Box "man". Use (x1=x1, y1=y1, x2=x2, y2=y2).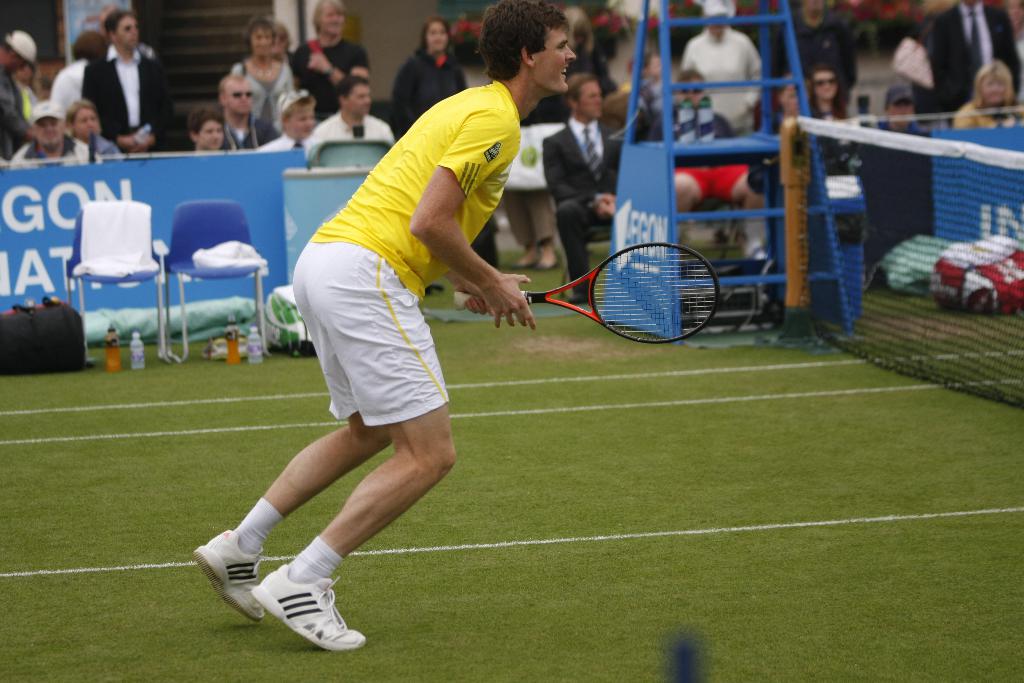
(x1=84, y1=4, x2=178, y2=153).
